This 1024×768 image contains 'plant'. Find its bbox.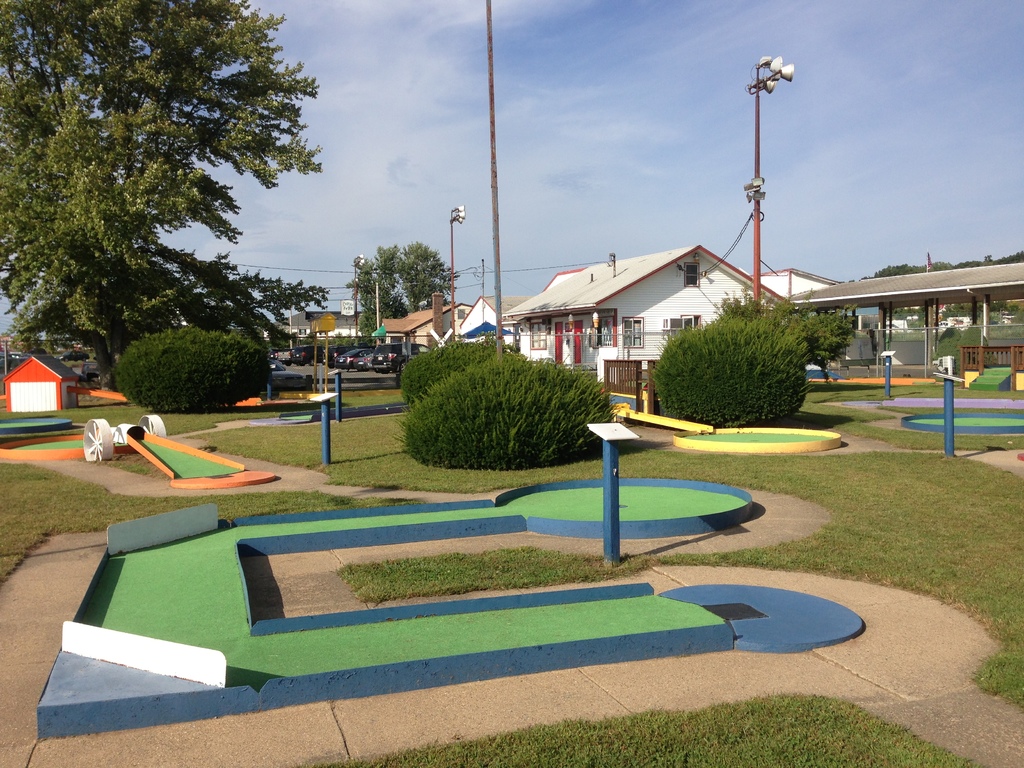
[388, 353, 620, 471].
